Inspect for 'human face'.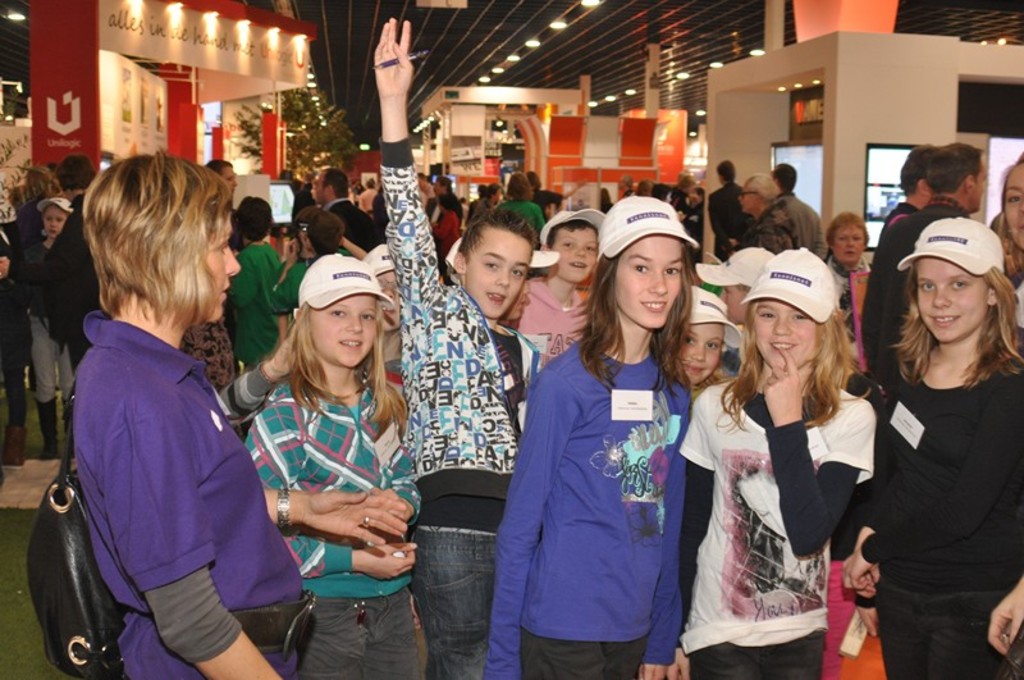
Inspection: Rect(463, 237, 540, 314).
